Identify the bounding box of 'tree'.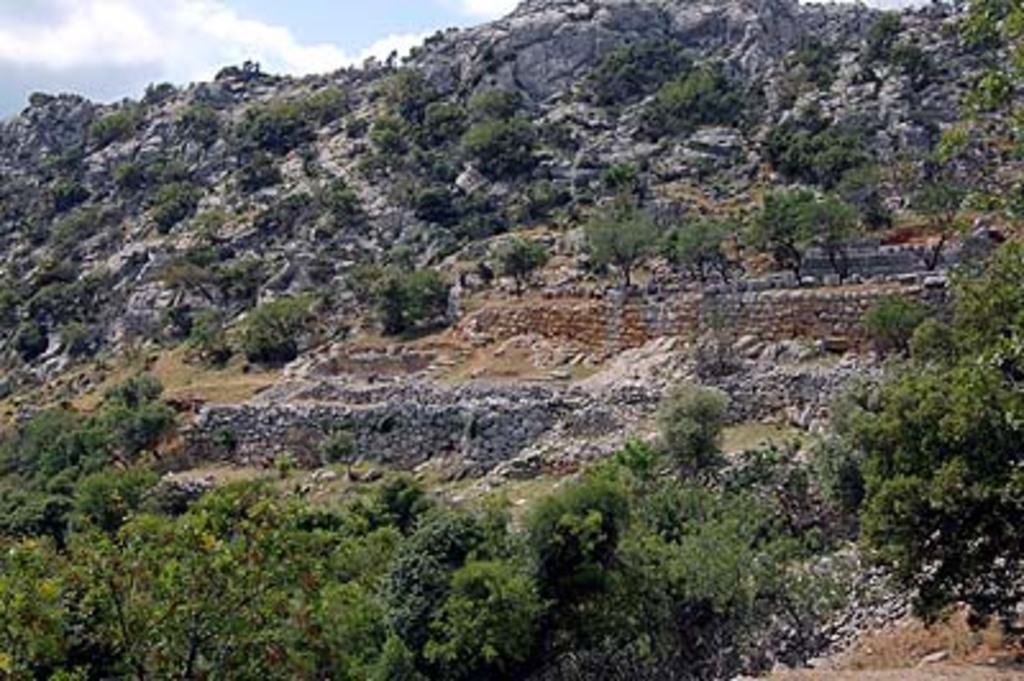
<box>658,218,719,282</box>.
